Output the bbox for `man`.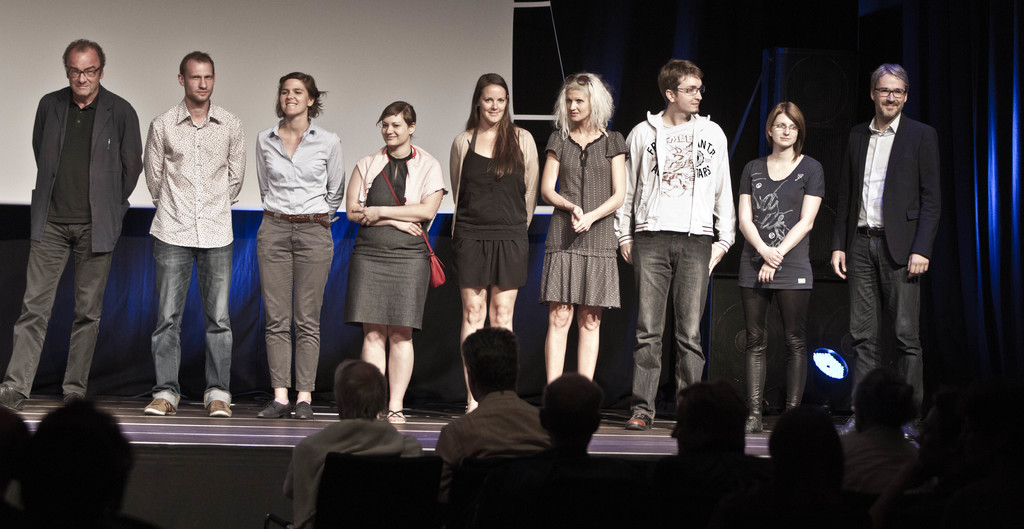
pyautogui.locateOnScreen(143, 53, 245, 415).
